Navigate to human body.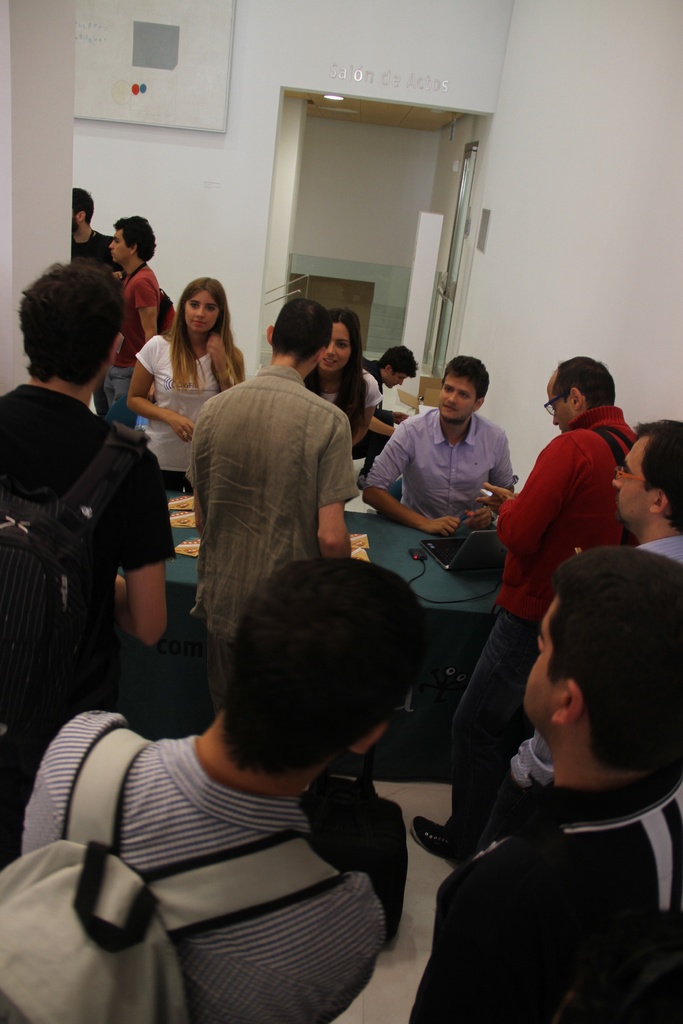
Navigation target: rect(104, 216, 167, 426).
